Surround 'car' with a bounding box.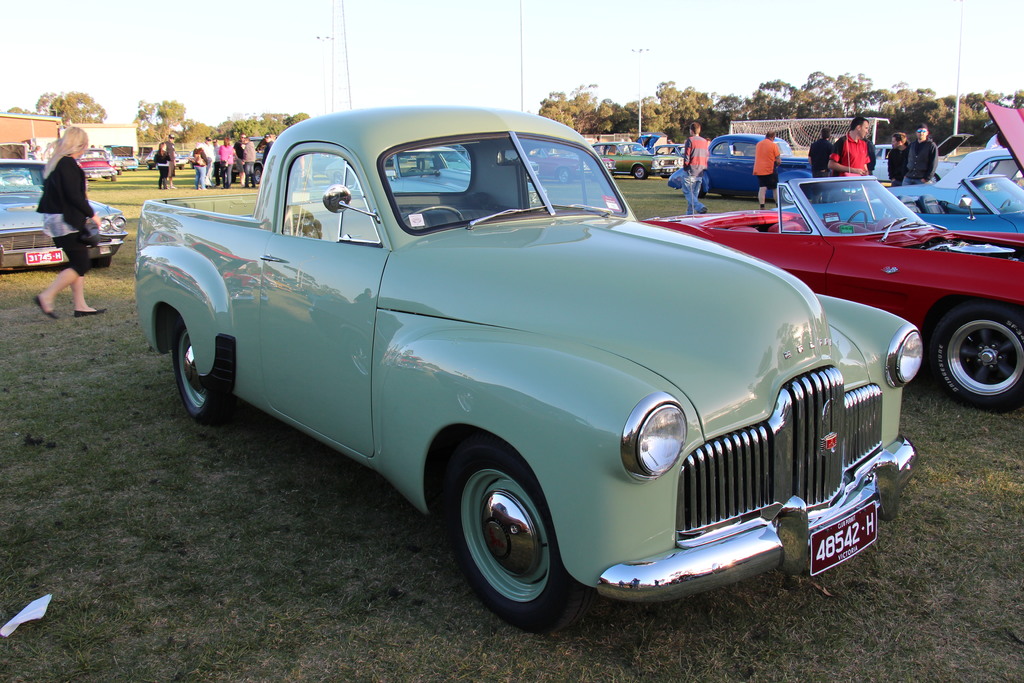
box(175, 152, 195, 170).
